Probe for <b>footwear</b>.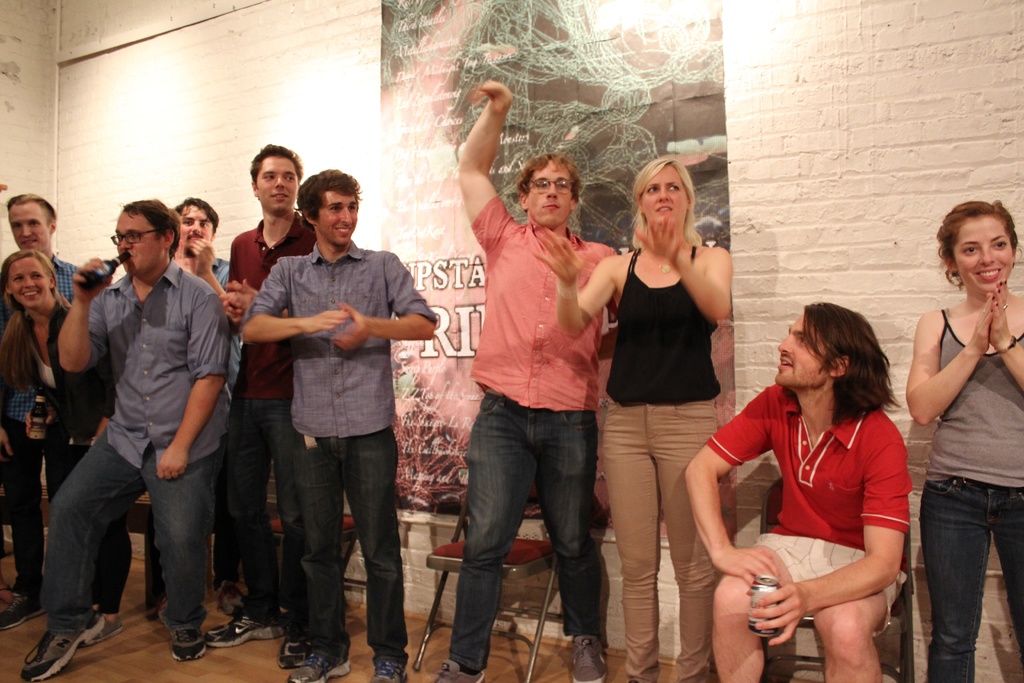
Probe result: bbox=[171, 628, 206, 661].
